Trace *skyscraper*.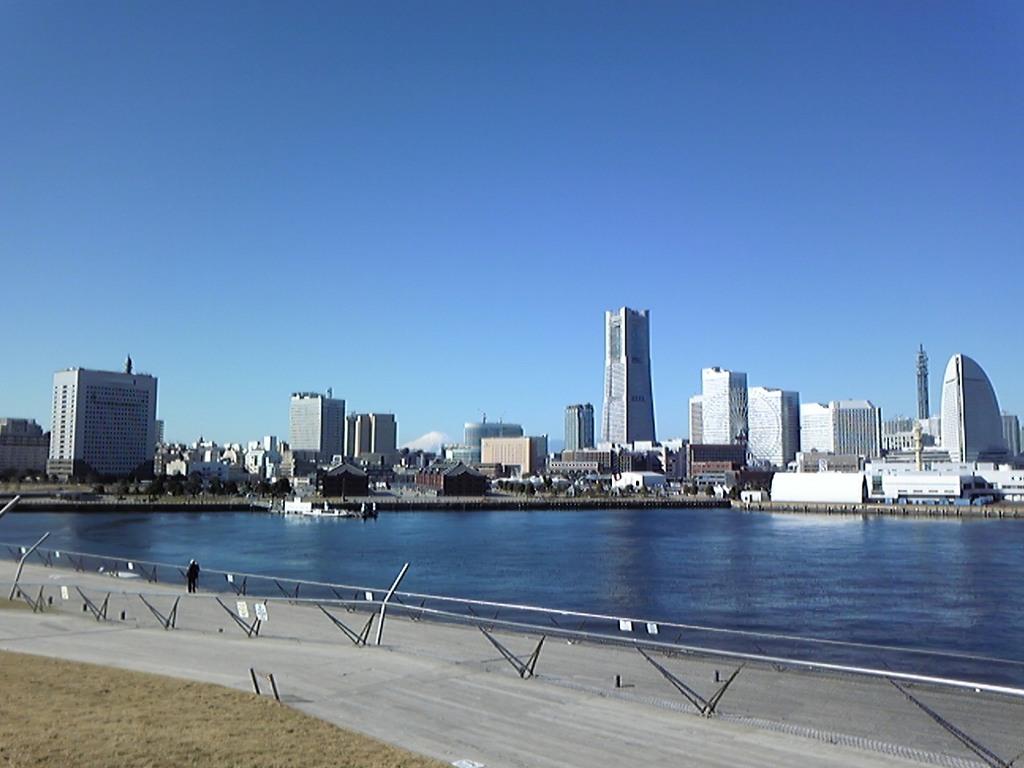
Traced to [287,382,353,474].
